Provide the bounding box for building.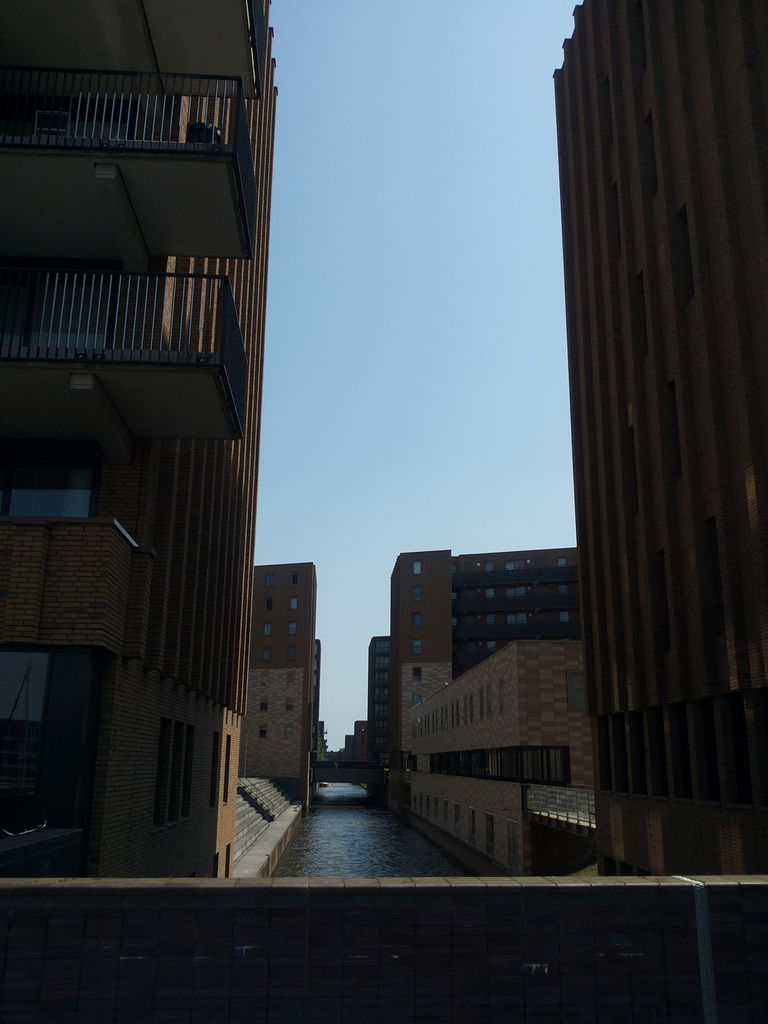
(343, 717, 367, 771).
